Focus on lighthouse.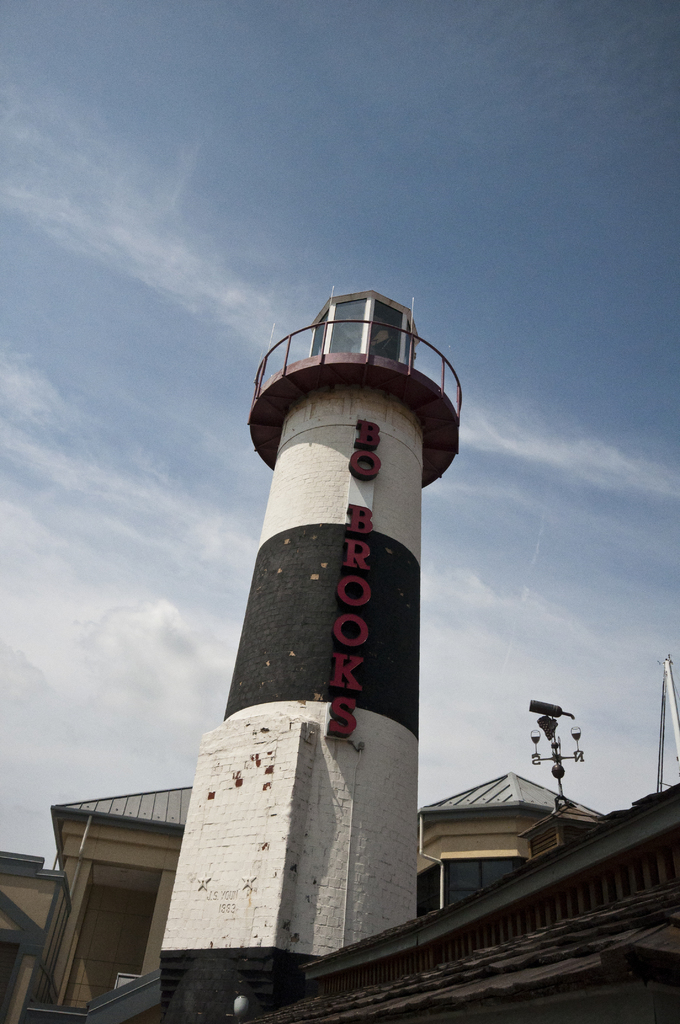
Focused at 177/305/506/1010.
